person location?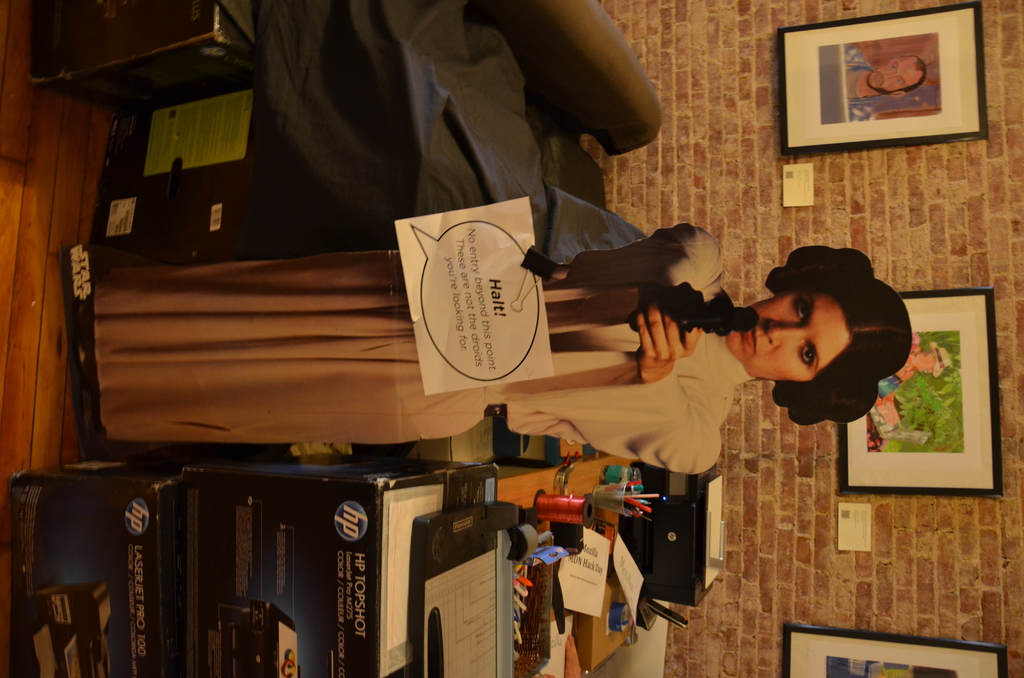
[874, 328, 950, 405]
